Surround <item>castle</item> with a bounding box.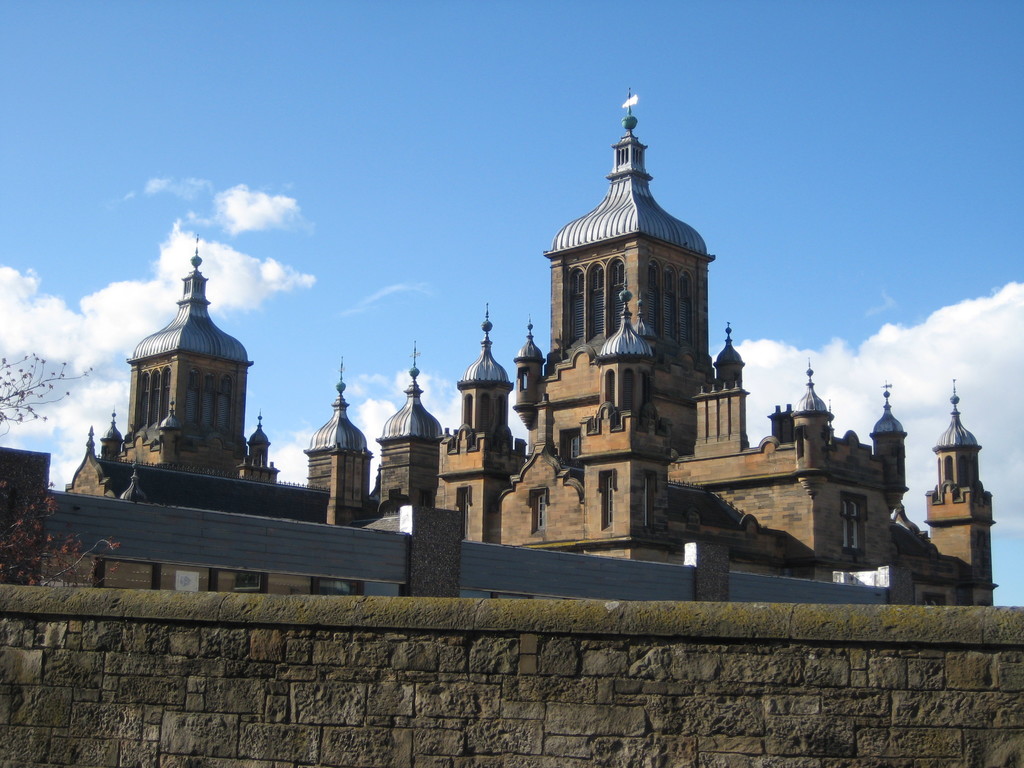
rect(64, 90, 1000, 607).
